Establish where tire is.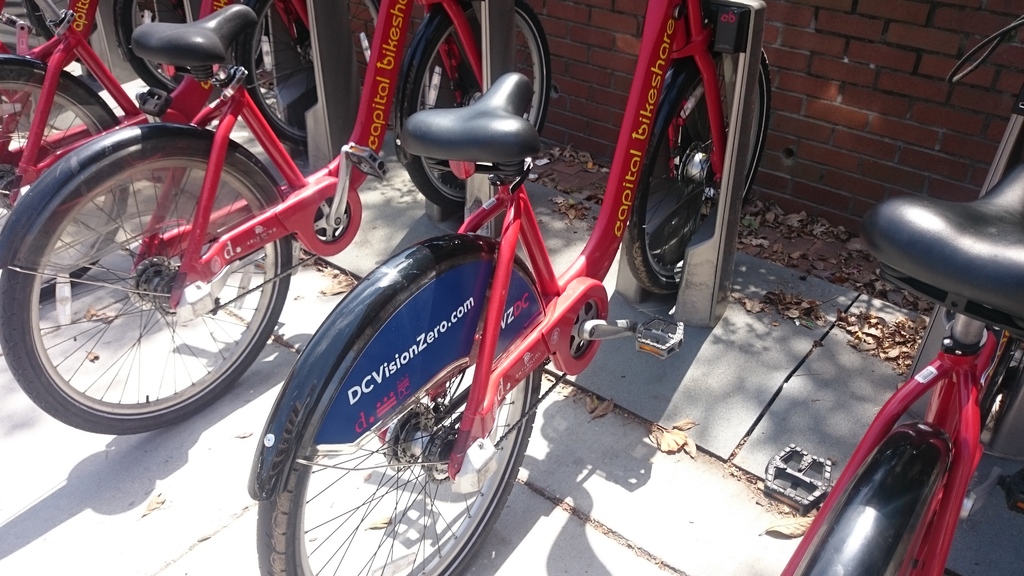
Established at 403,0,552,210.
